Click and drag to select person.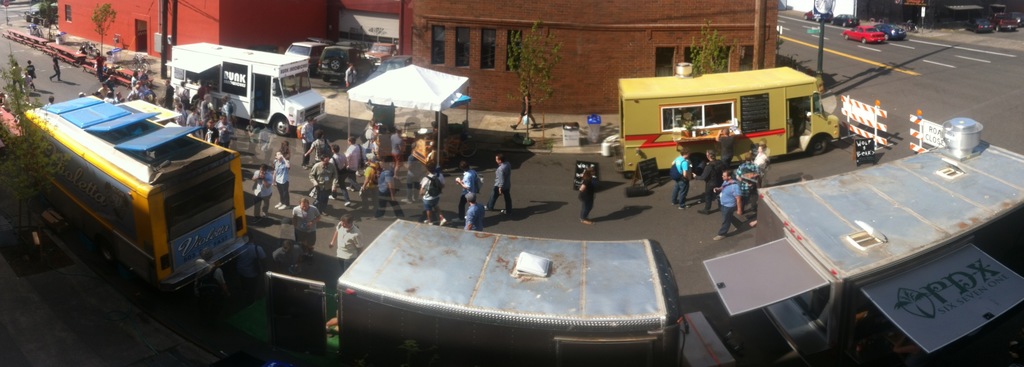
Selection: 709 170 744 236.
